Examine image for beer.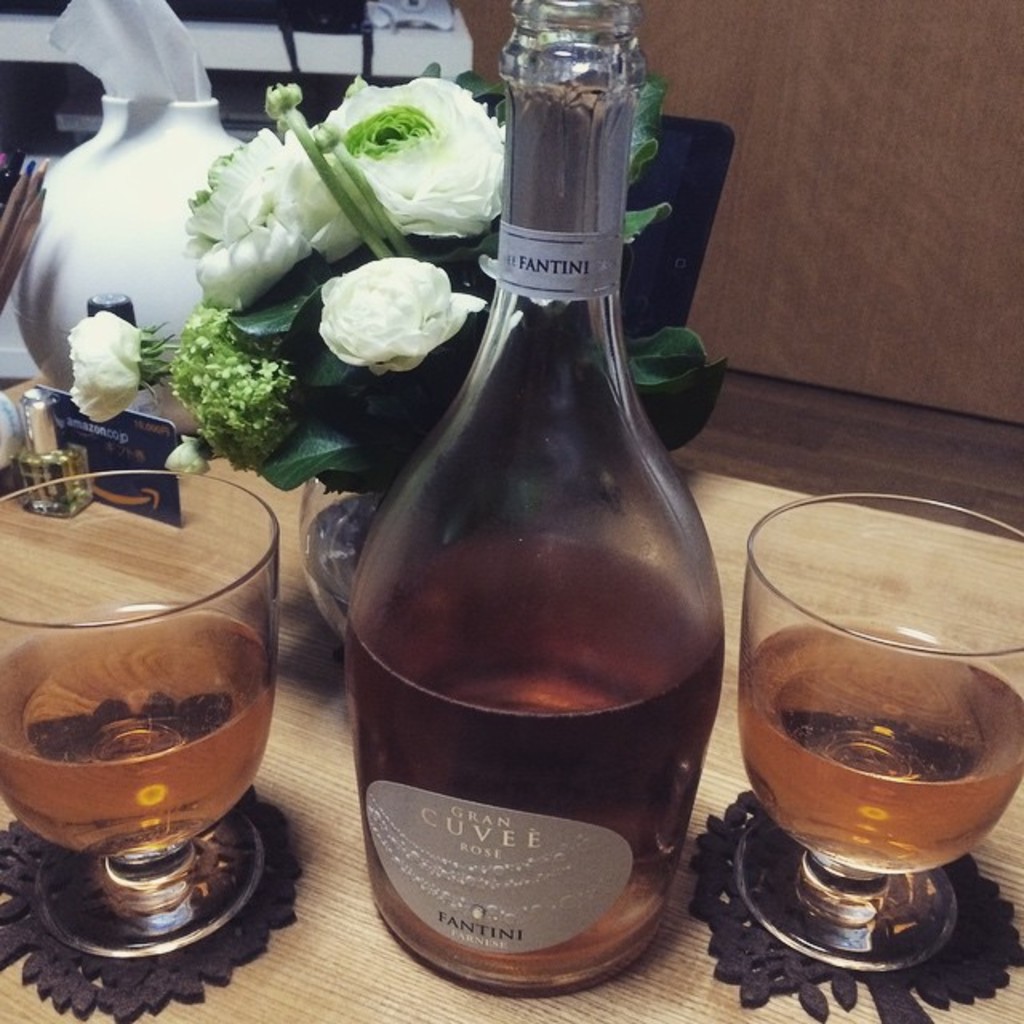
Examination result: BBox(739, 621, 1022, 878).
